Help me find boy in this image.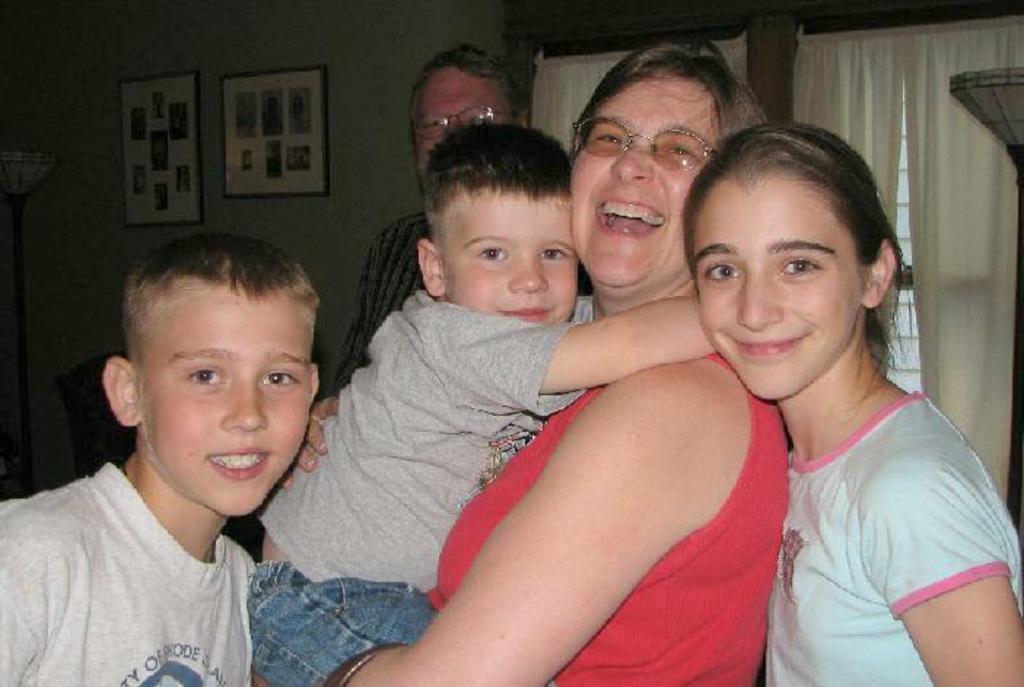
Found it: (left=245, top=118, right=725, bottom=686).
